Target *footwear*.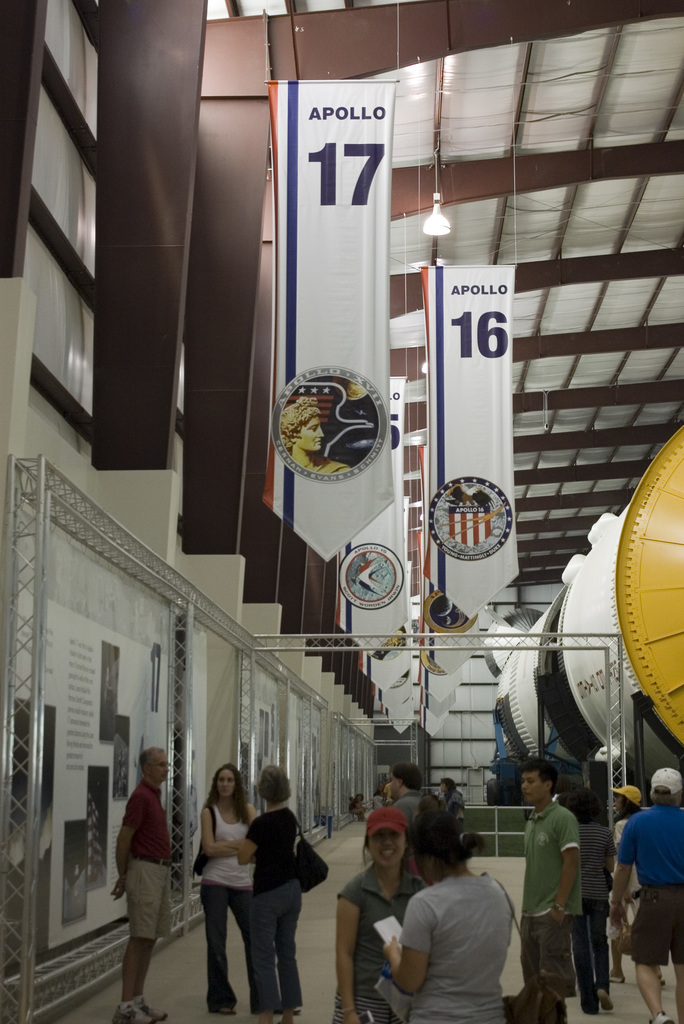
Target region: pyautogui.locateOnScreen(106, 994, 160, 1023).
